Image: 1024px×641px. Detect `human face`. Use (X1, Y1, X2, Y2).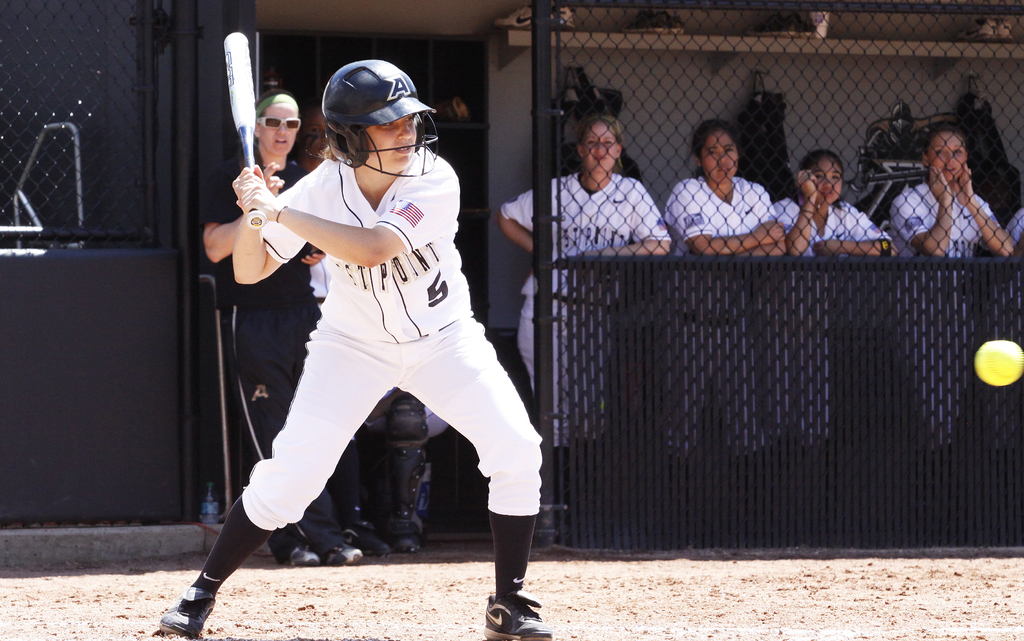
(927, 141, 966, 193).
